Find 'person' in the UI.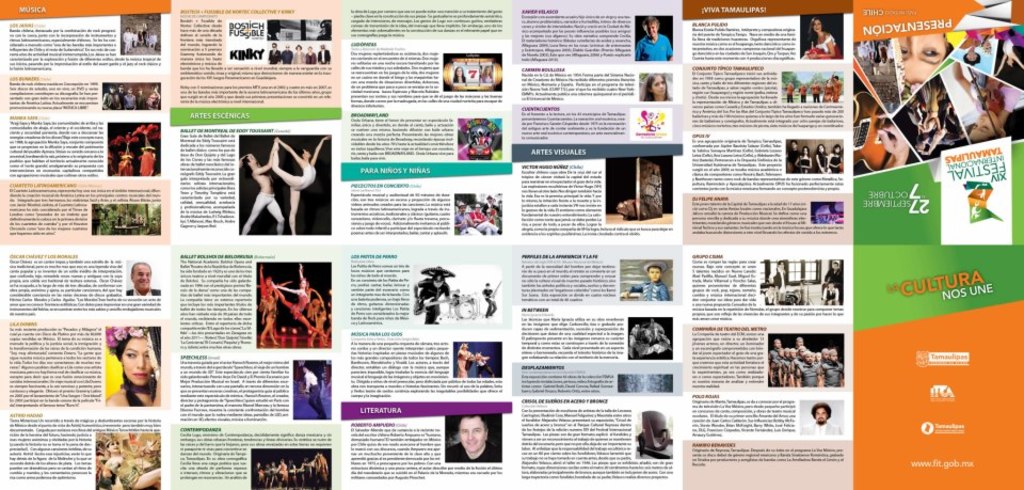
UI element at x1=795 y1=144 x2=811 y2=173.
